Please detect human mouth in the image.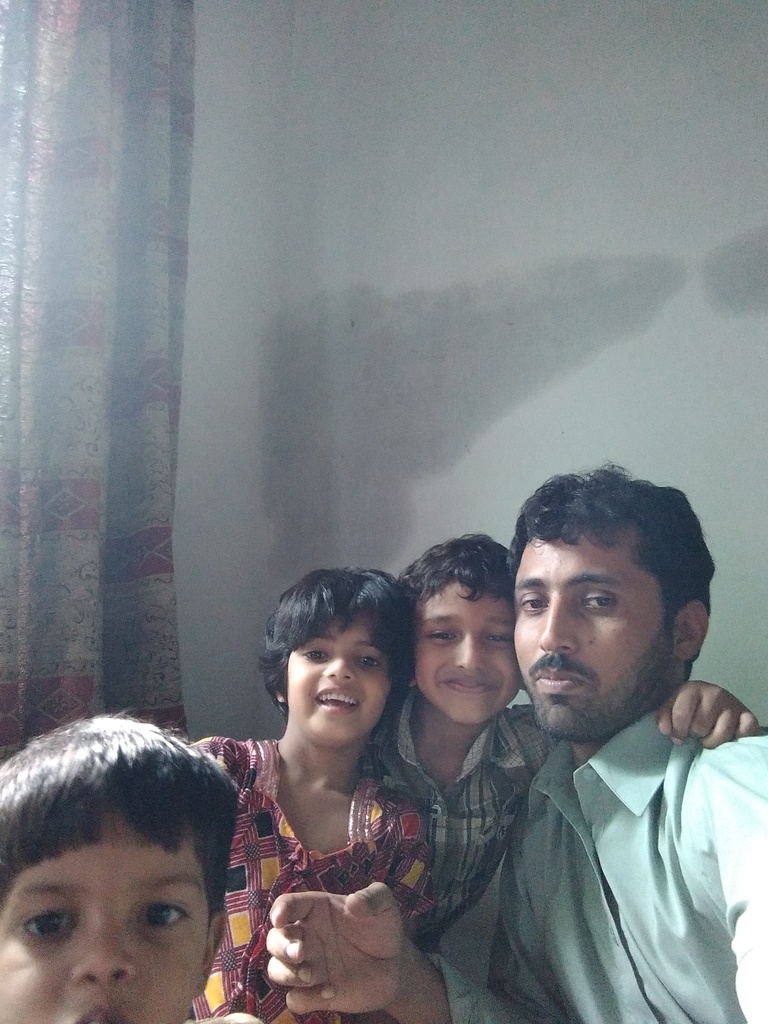
rect(532, 669, 586, 694).
